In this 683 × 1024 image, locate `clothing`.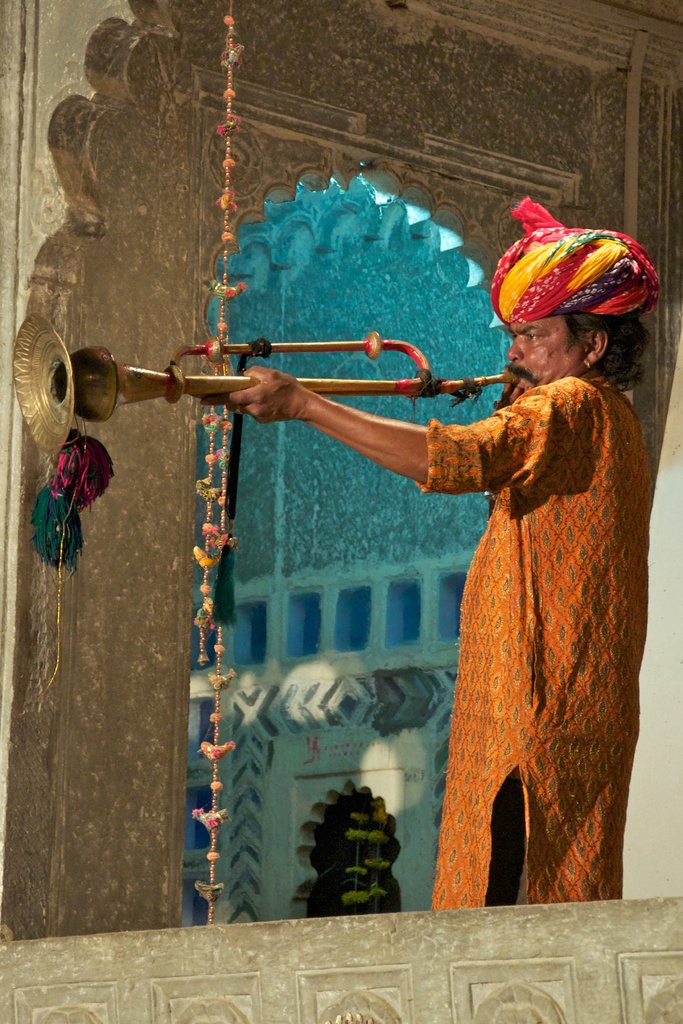
Bounding box: 427/371/650/913.
